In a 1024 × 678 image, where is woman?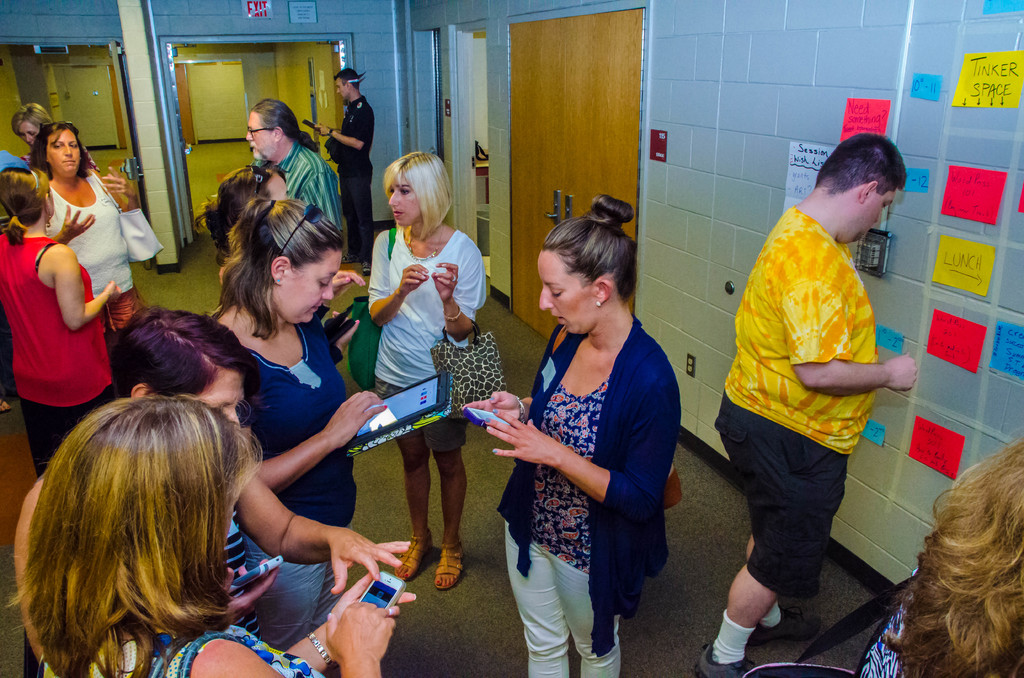
bbox(209, 163, 289, 256).
